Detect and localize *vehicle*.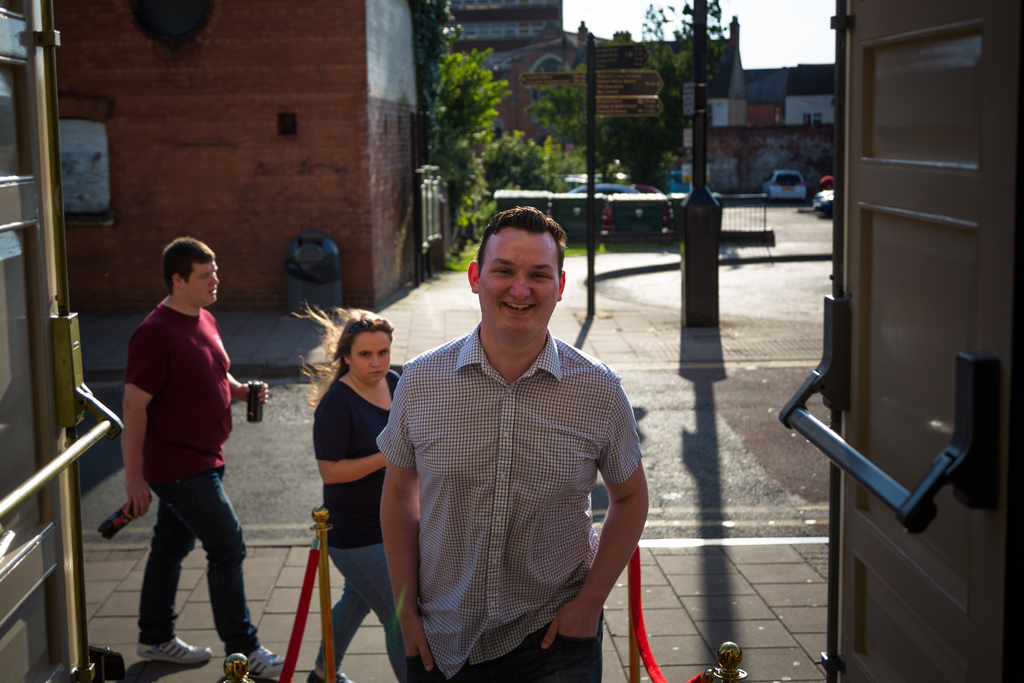
Localized at locate(762, 167, 808, 197).
